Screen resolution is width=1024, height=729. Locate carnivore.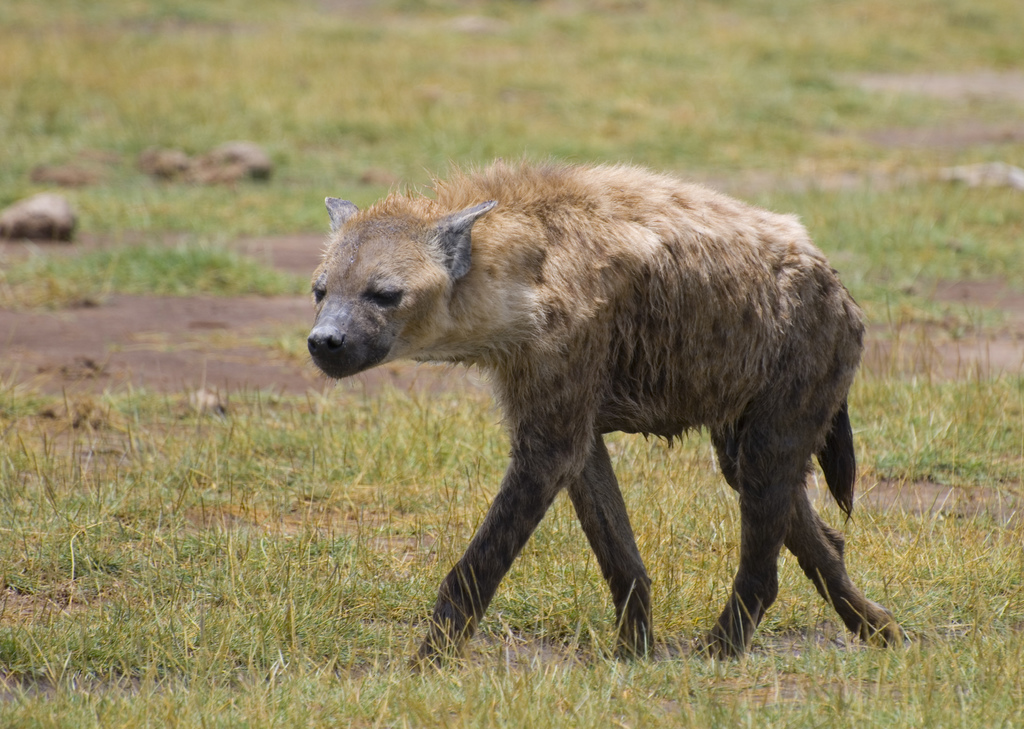
rect(303, 141, 907, 690).
